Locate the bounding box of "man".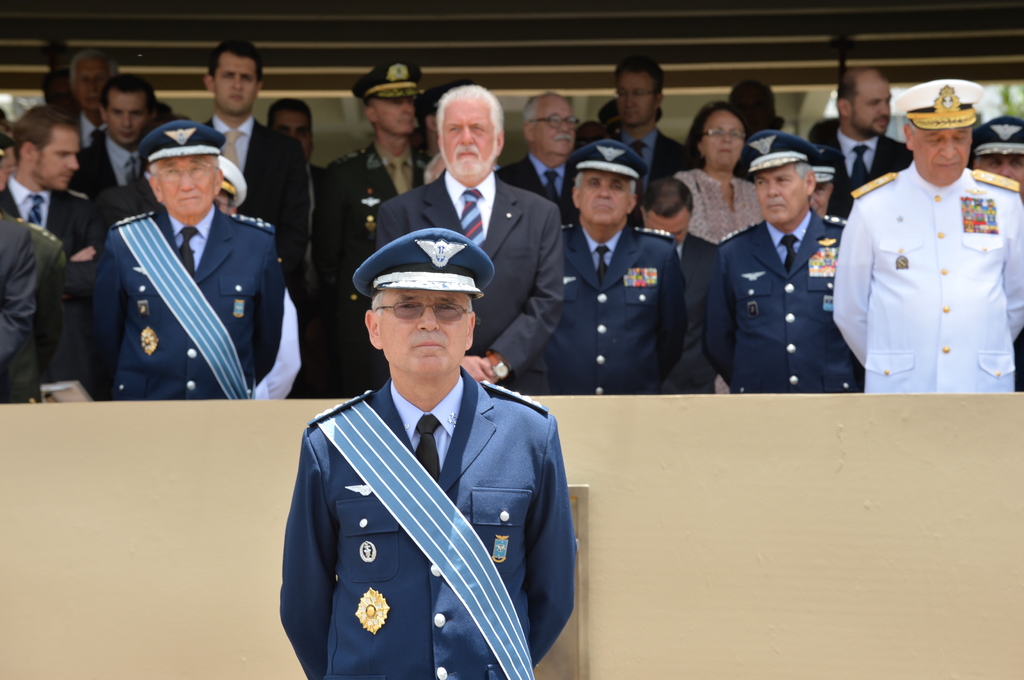
Bounding box: rect(0, 124, 39, 400).
